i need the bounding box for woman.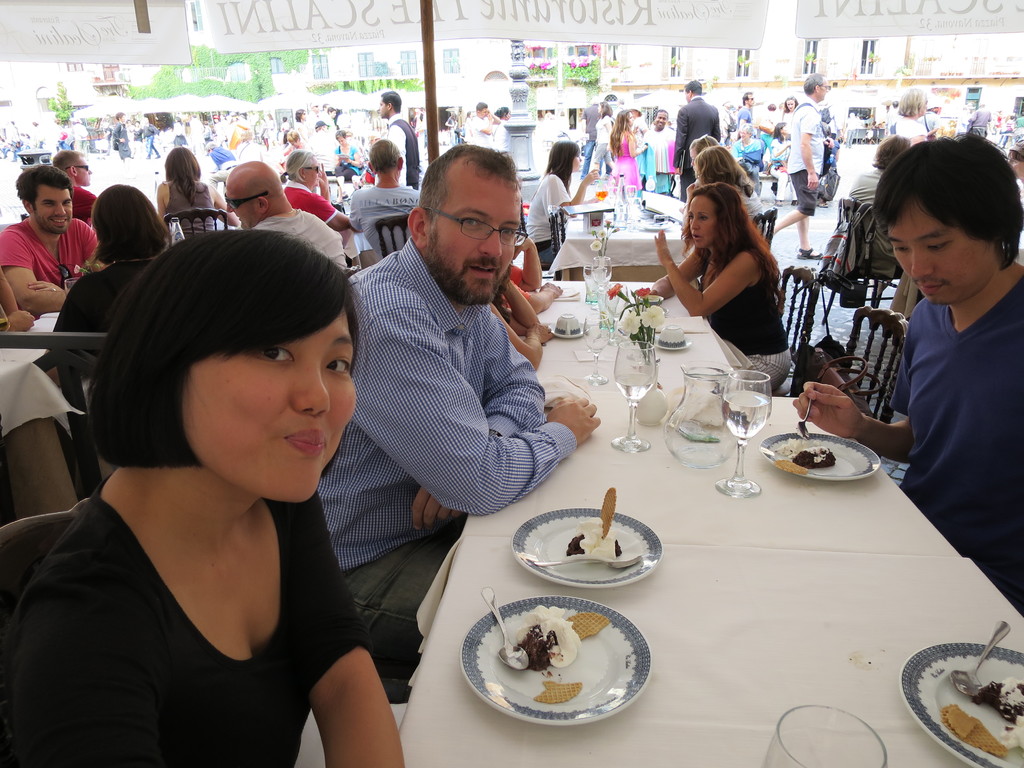
Here it is: x1=767, y1=123, x2=798, y2=208.
